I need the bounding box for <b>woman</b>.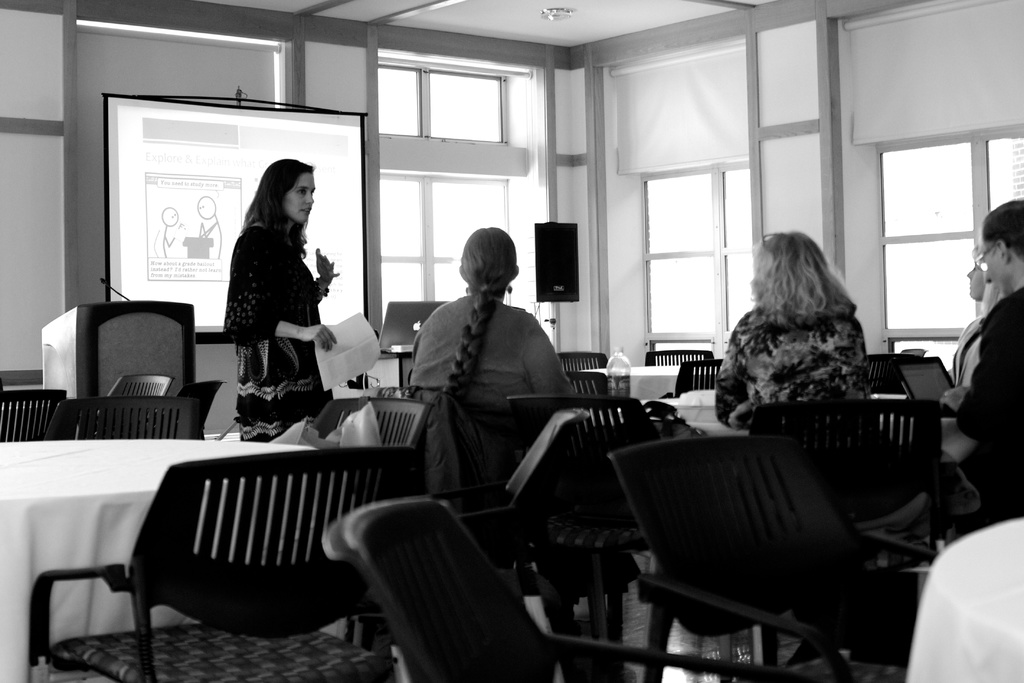
Here it is: BBox(406, 224, 594, 559).
